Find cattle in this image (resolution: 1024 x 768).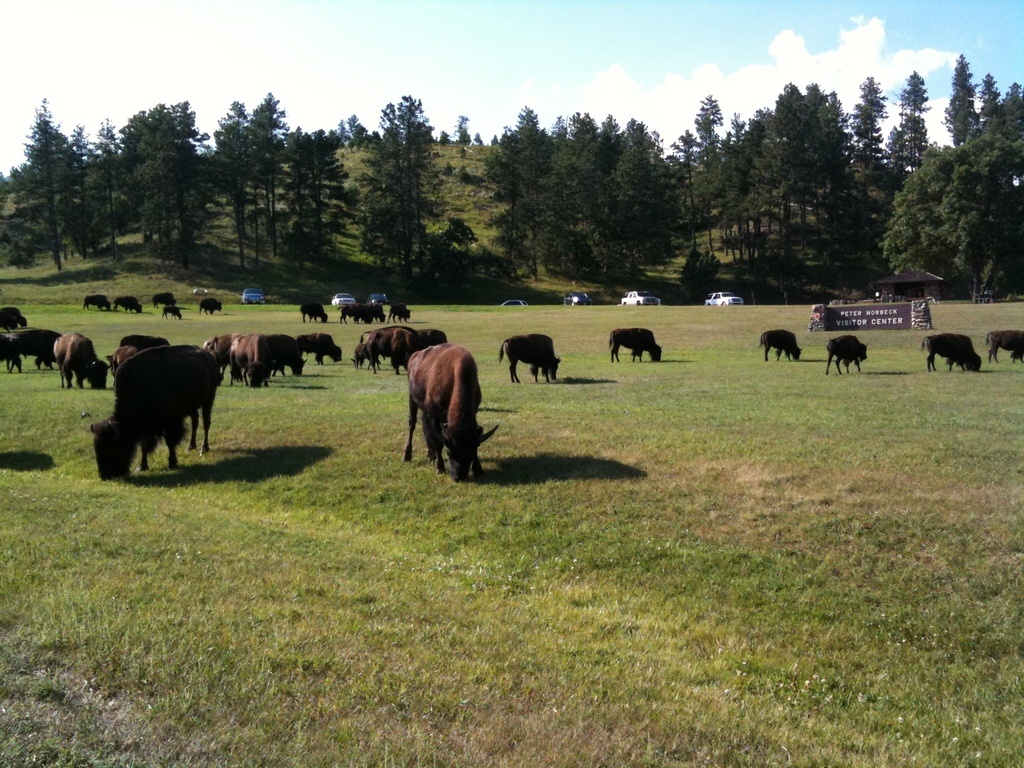
bbox=[369, 301, 387, 323].
